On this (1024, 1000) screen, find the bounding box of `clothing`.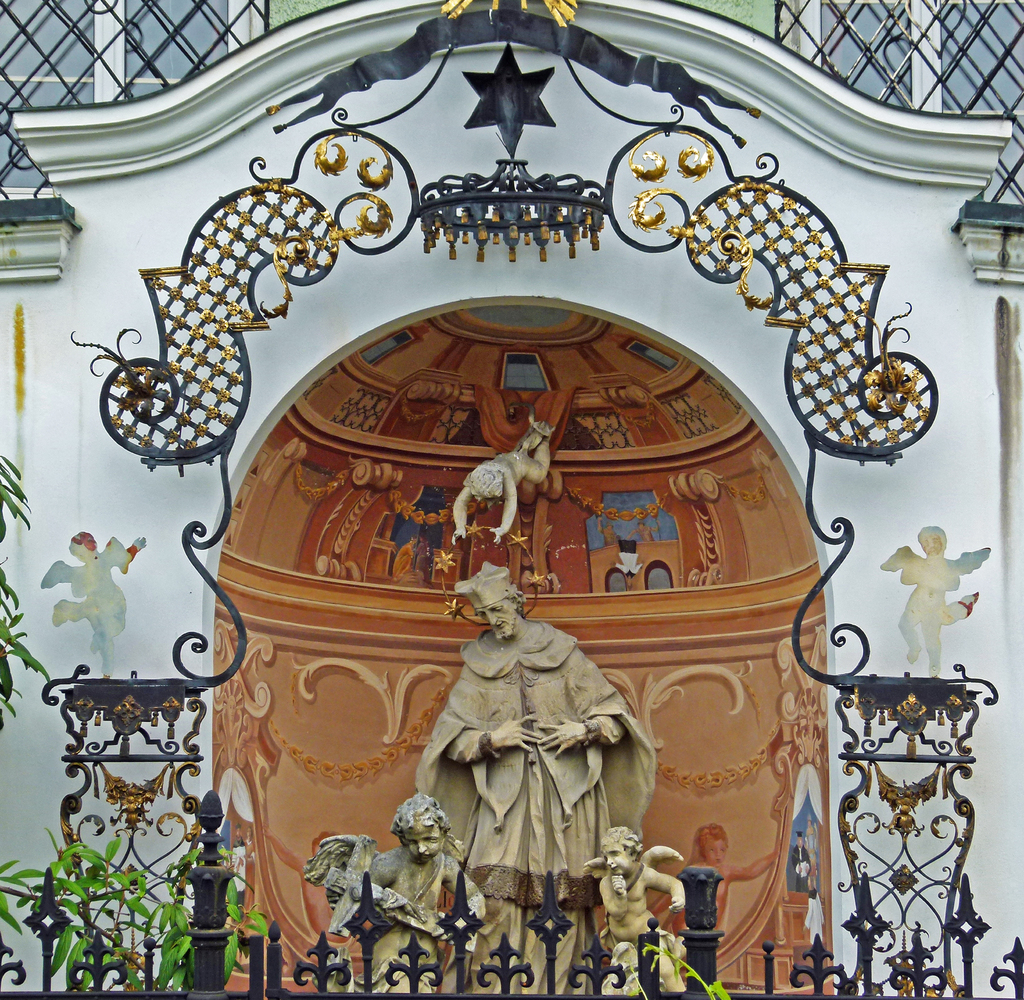
Bounding box: select_region(415, 600, 660, 999).
